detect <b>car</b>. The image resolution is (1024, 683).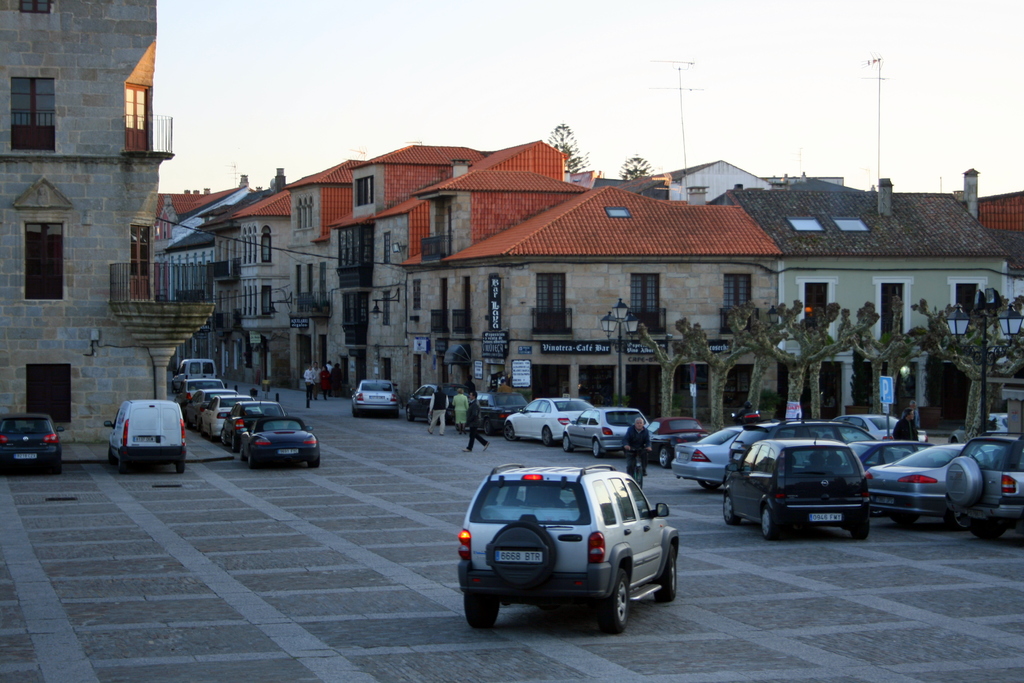
left=104, top=399, right=185, bottom=472.
